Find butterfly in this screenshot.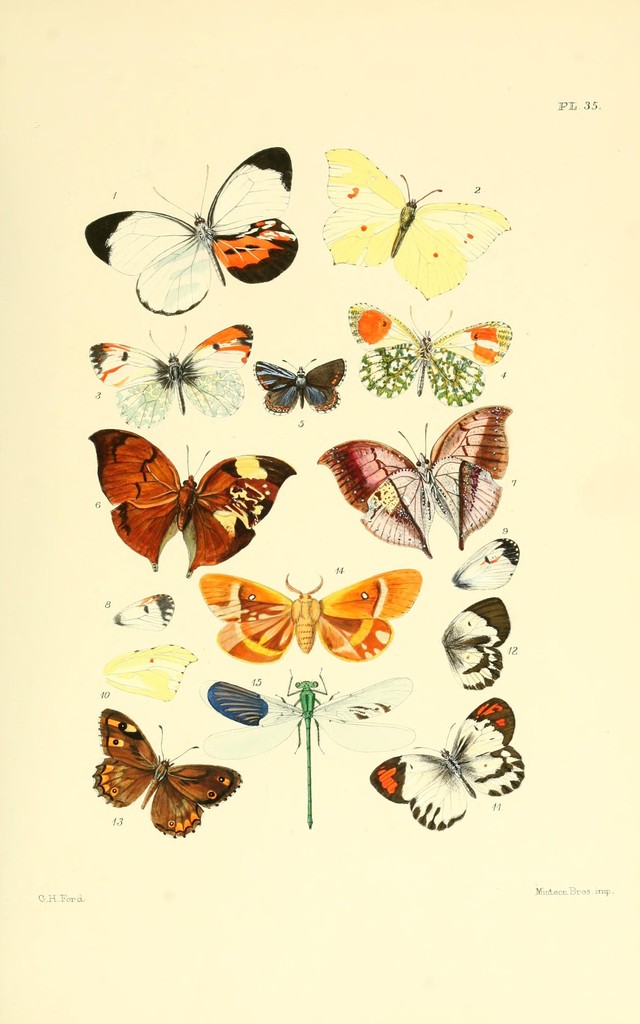
The bounding box for butterfly is 83,147,293,317.
